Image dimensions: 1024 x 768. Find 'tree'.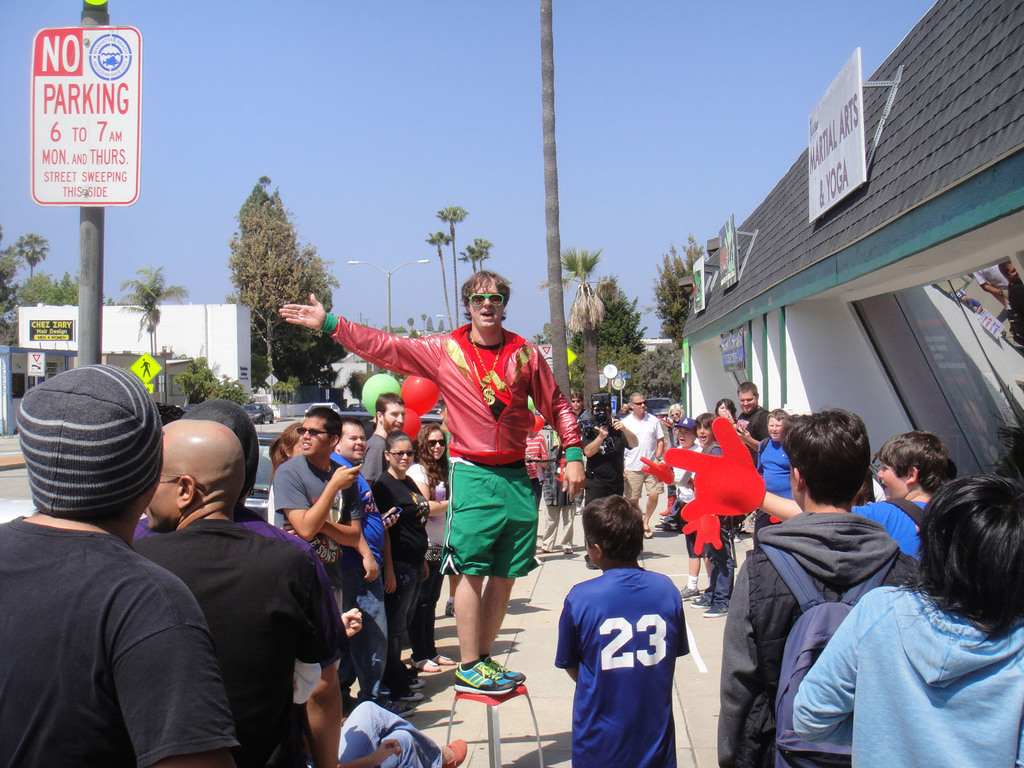
403,315,417,336.
